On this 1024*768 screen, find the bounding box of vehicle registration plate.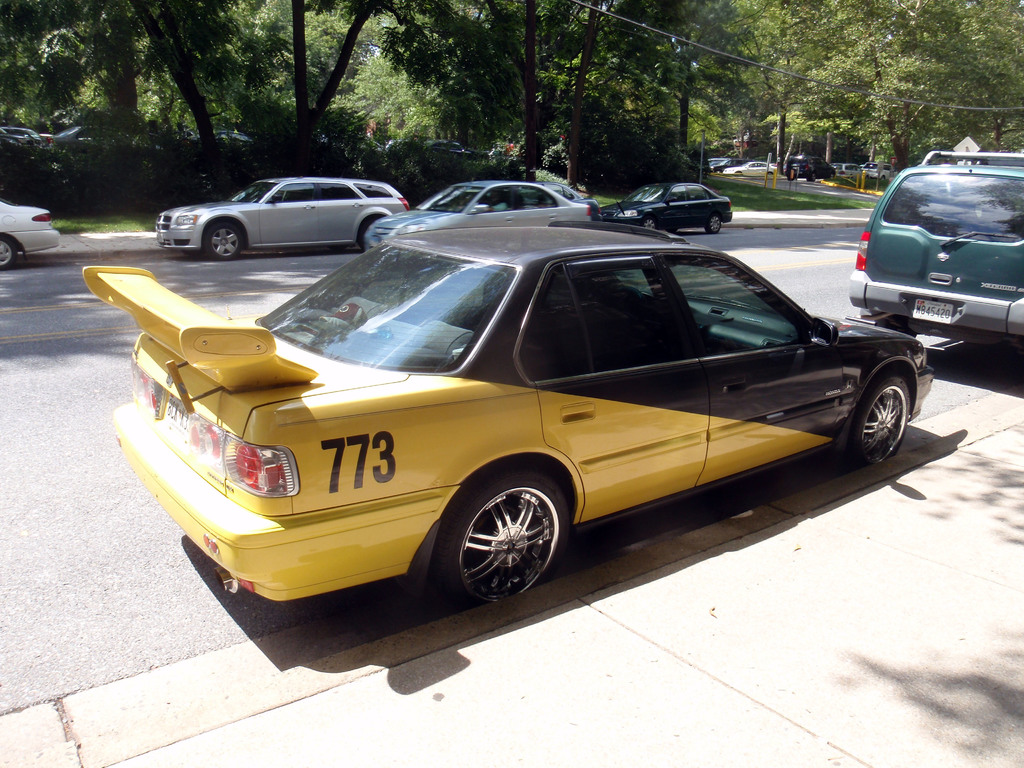
Bounding box: x1=913 y1=298 x2=956 y2=326.
